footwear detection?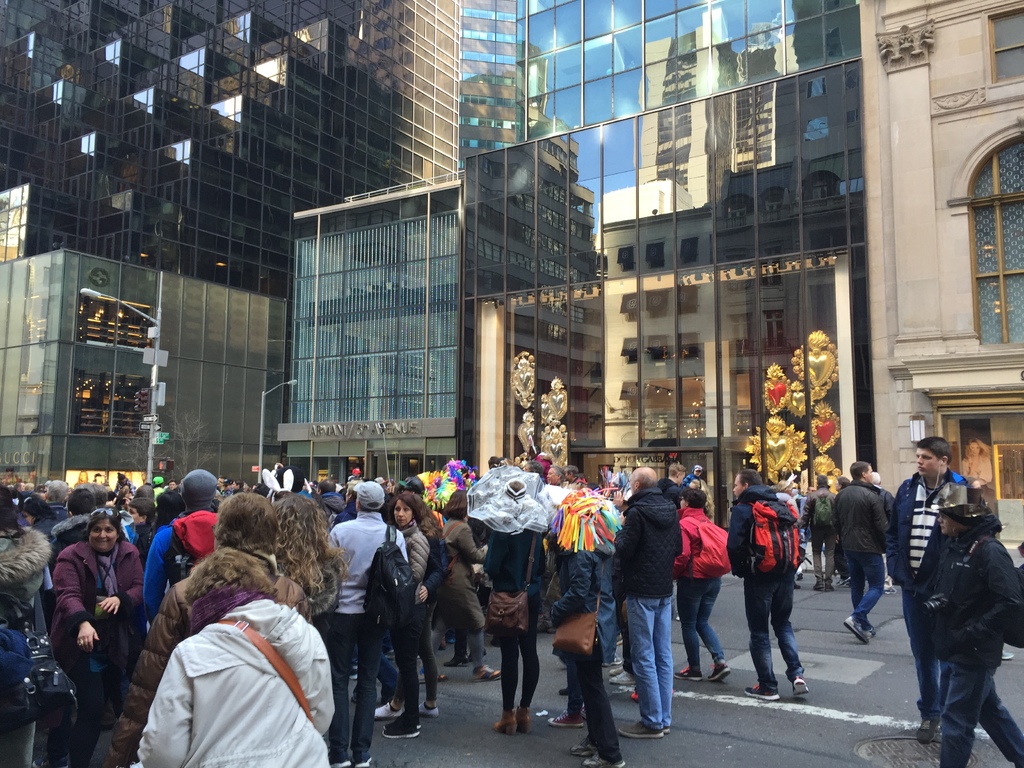
bbox=[788, 675, 814, 696]
